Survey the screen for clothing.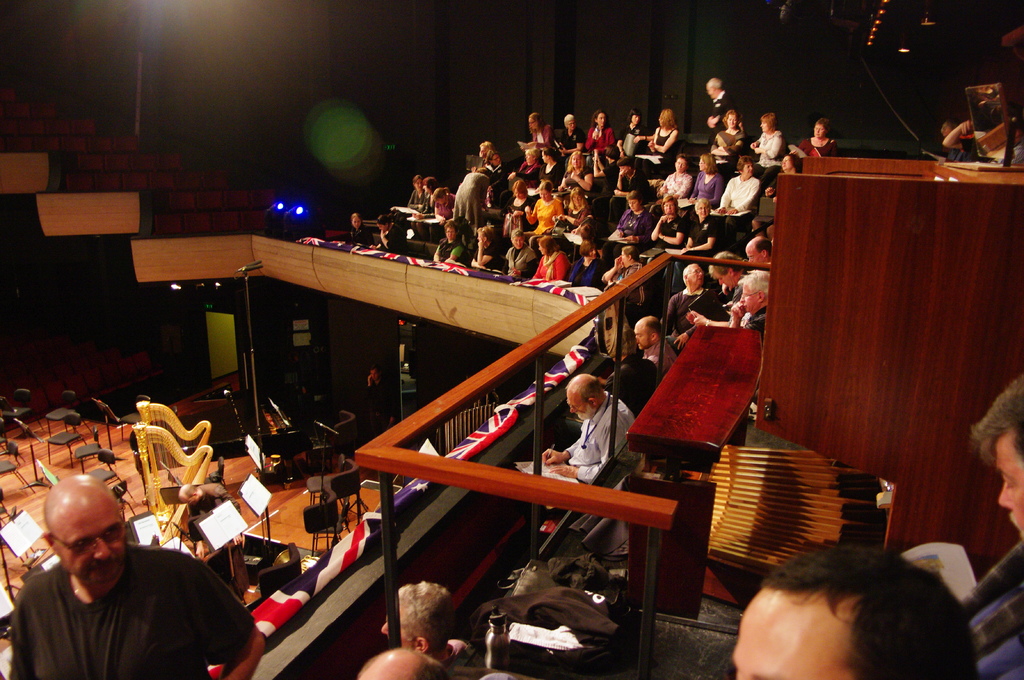
Survey found: {"x1": 504, "y1": 246, "x2": 541, "y2": 269}.
